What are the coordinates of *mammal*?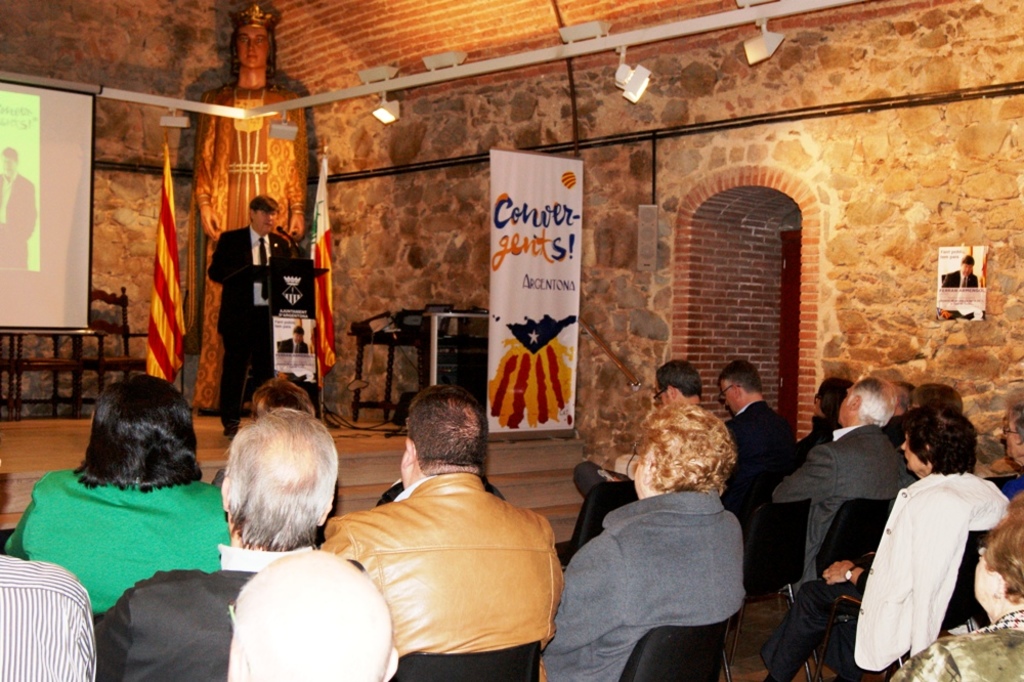
box(568, 352, 703, 559).
